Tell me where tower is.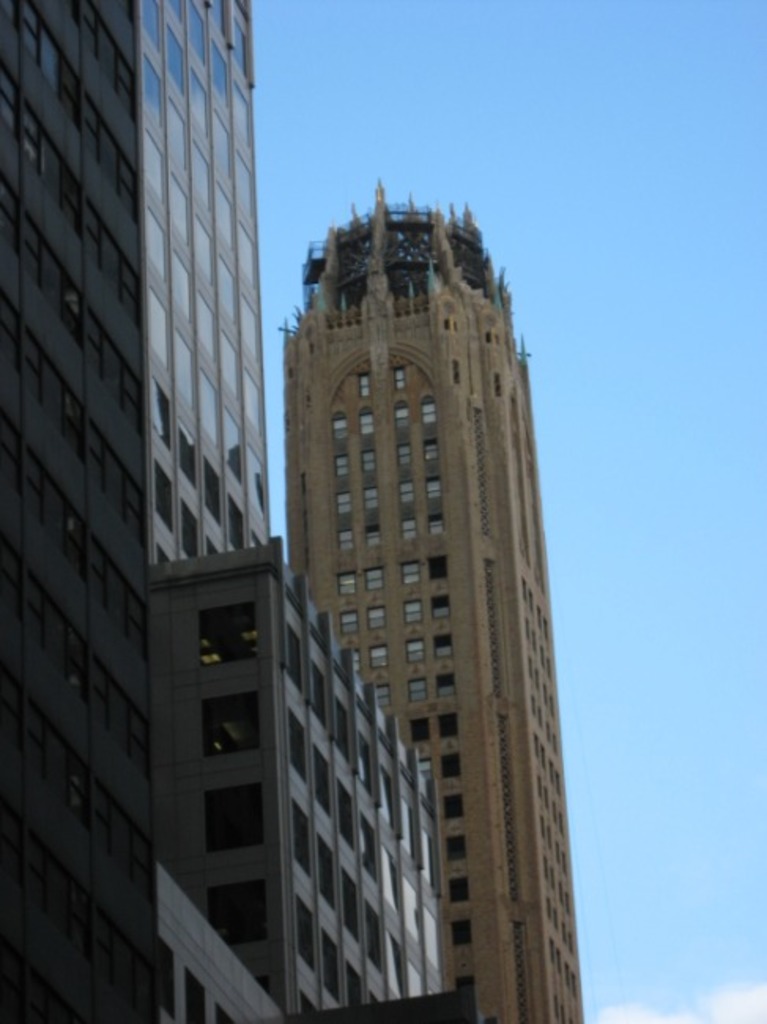
tower is at <box>5,0,476,1021</box>.
